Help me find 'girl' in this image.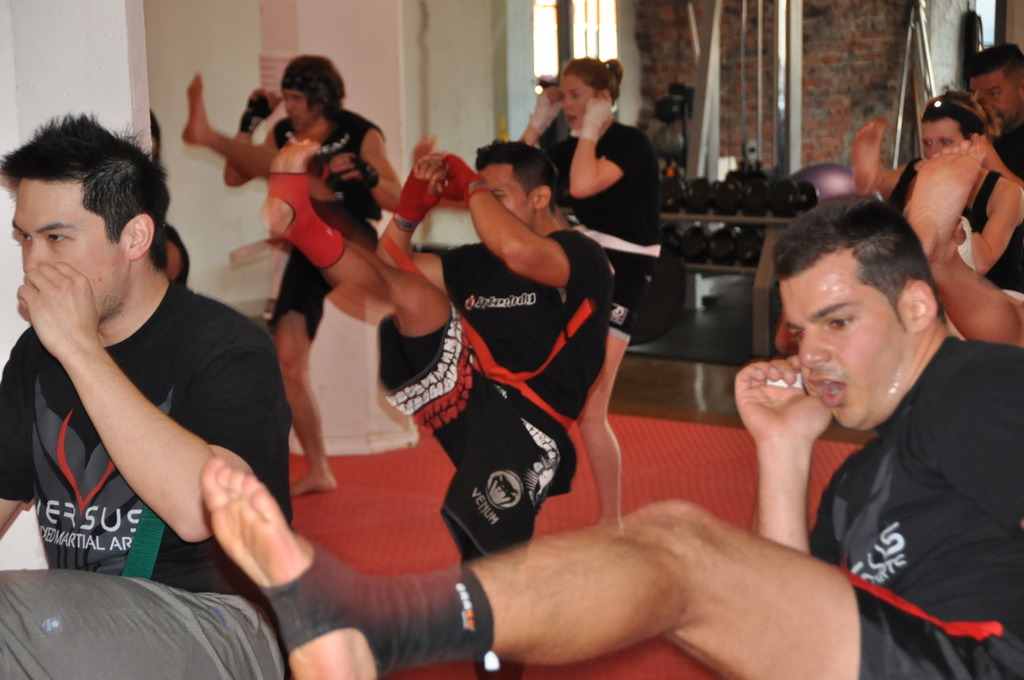
Found it: <box>513,53,660,522</box>.
